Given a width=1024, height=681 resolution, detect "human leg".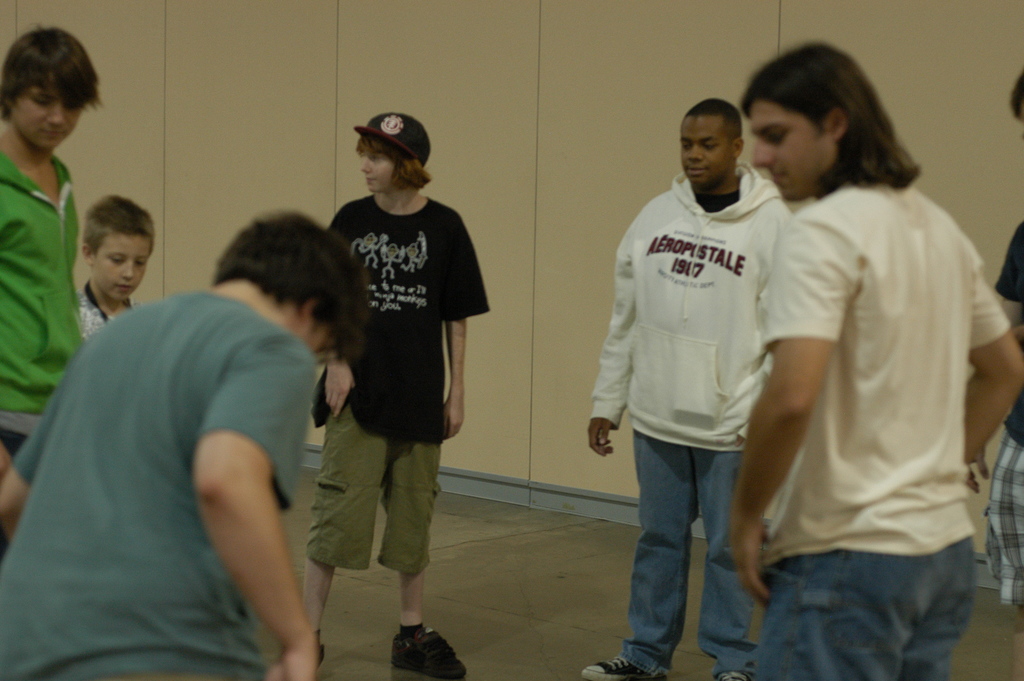
316 404 364 664.
